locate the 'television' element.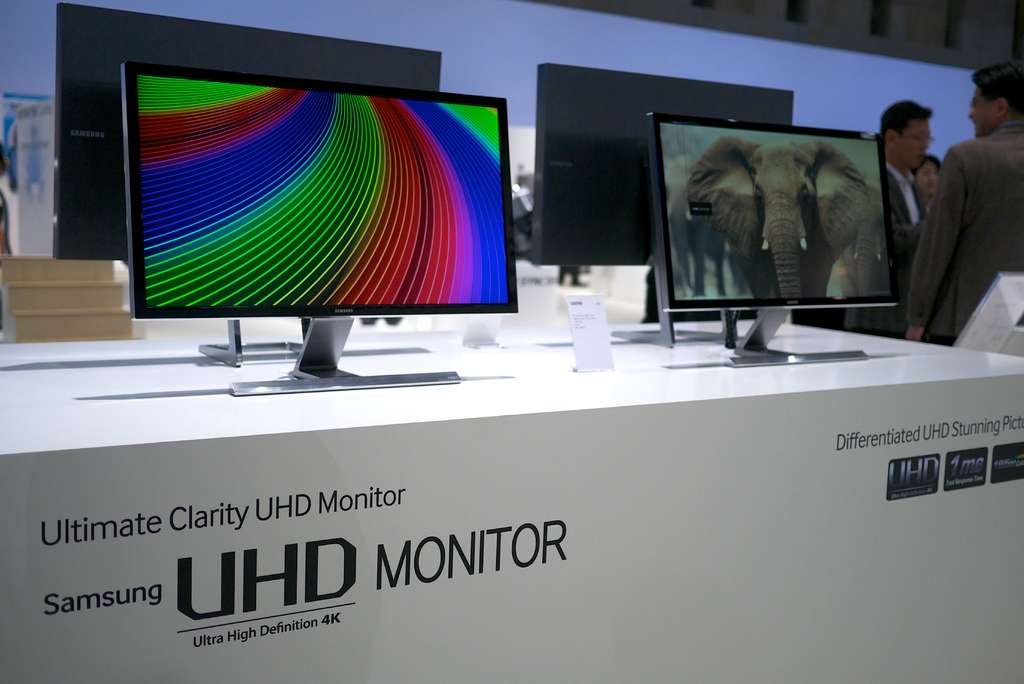
Element bbox: (left=48, top=4, right=443, bottom=366).
